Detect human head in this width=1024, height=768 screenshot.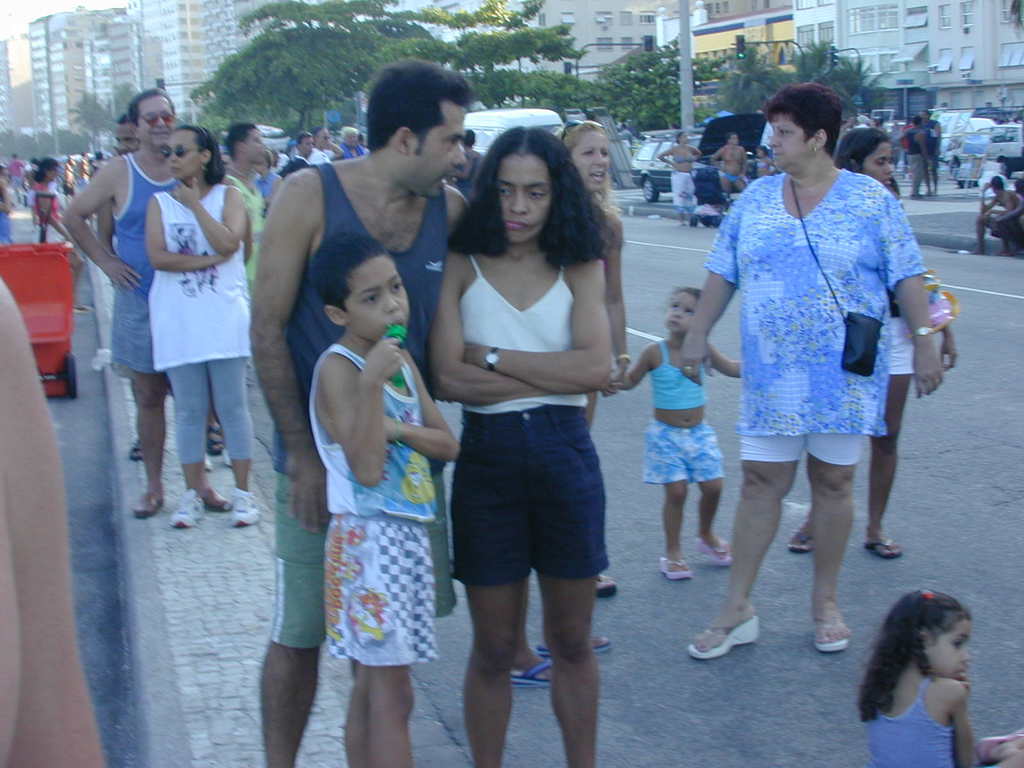
Detection: [x1=227, y1=123, x2=266, y2=163].
